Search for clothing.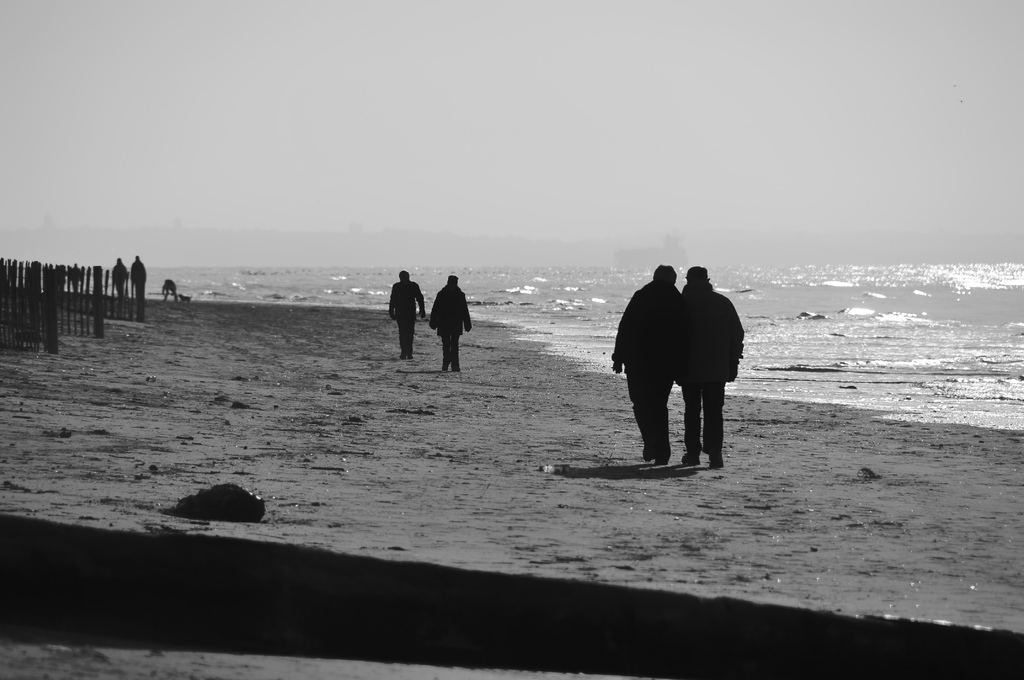
Found at <region>612, 274, 684, 457</region>.
